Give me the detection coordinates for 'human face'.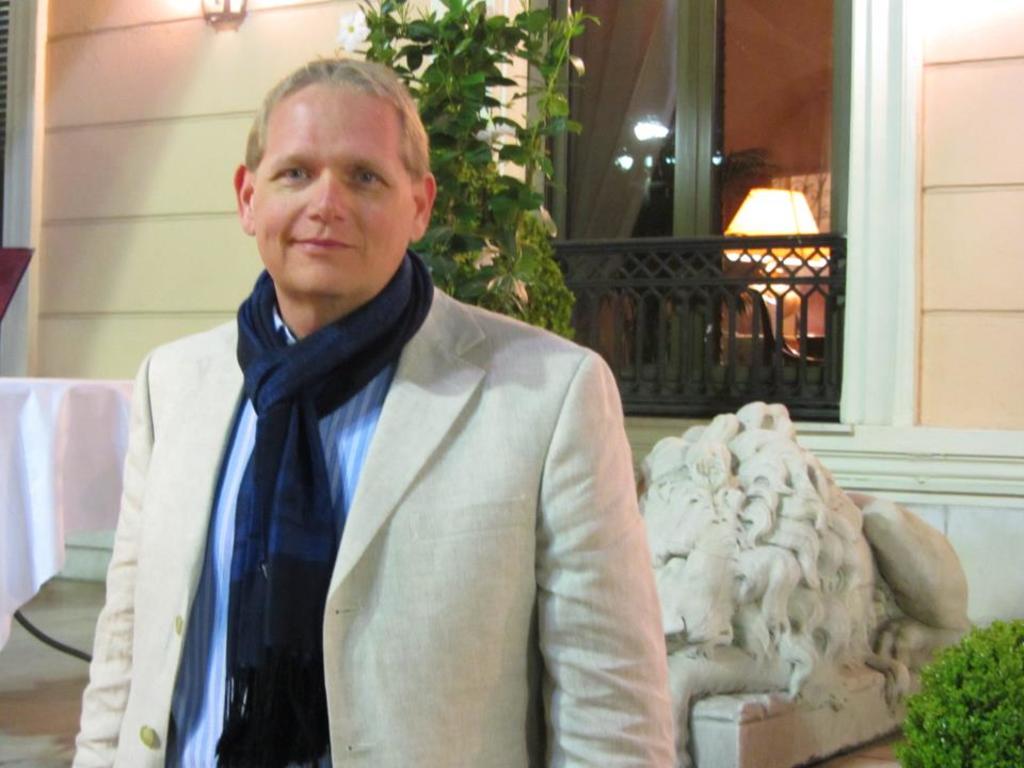
Rect(246, 81, 413, 295).
